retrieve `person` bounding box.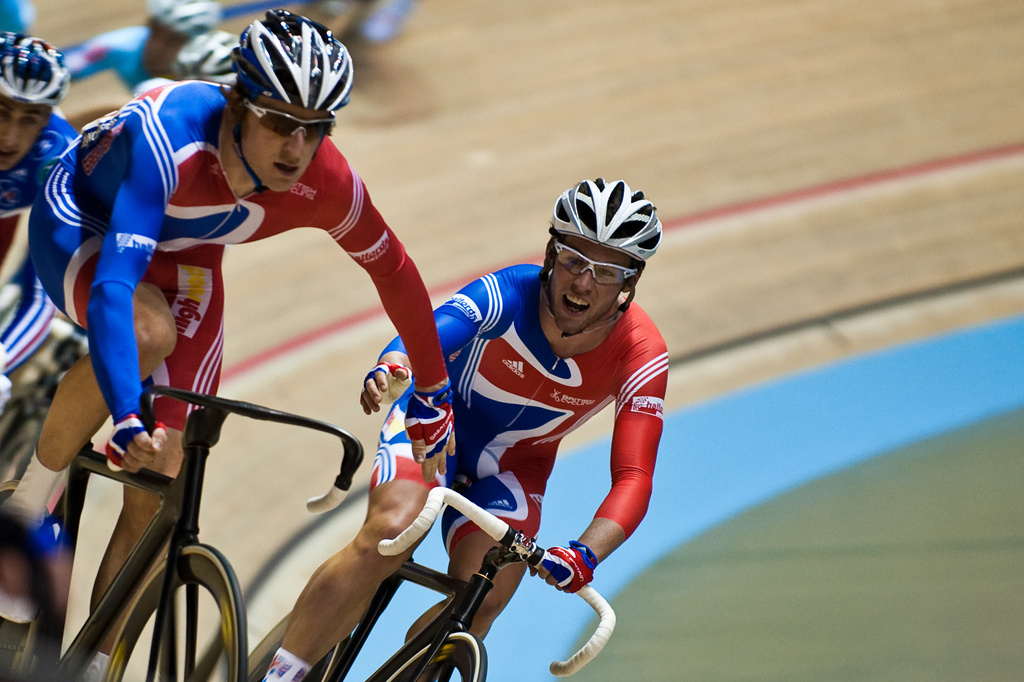
Bounding box: 34:0:236:94.
